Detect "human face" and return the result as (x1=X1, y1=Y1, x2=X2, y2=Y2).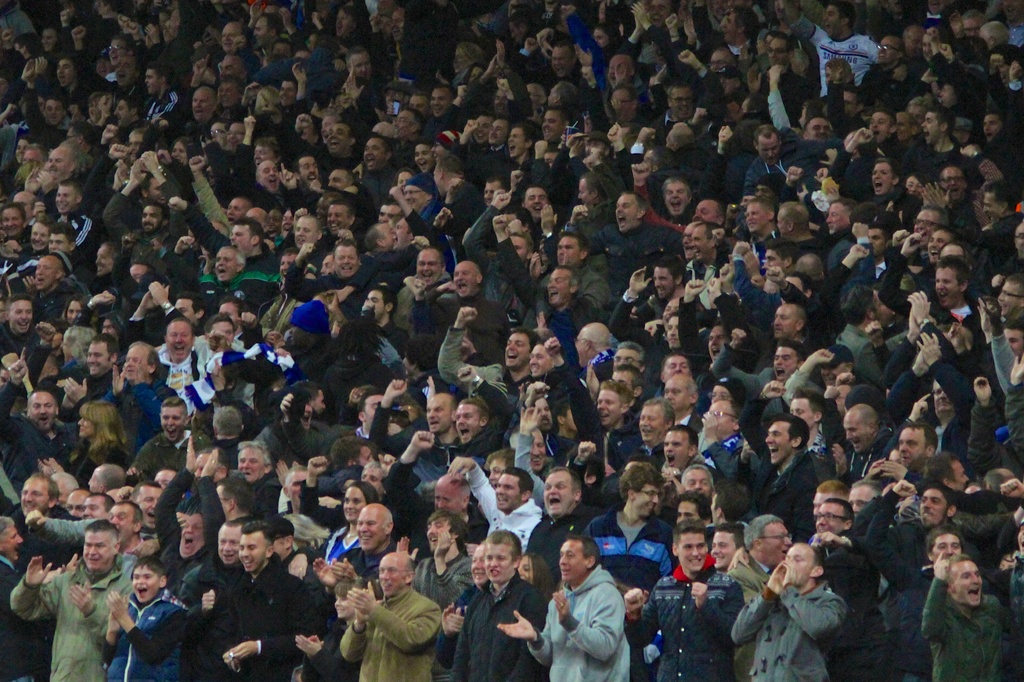
(x1=919, y1=110, x2=940, y2=145).
